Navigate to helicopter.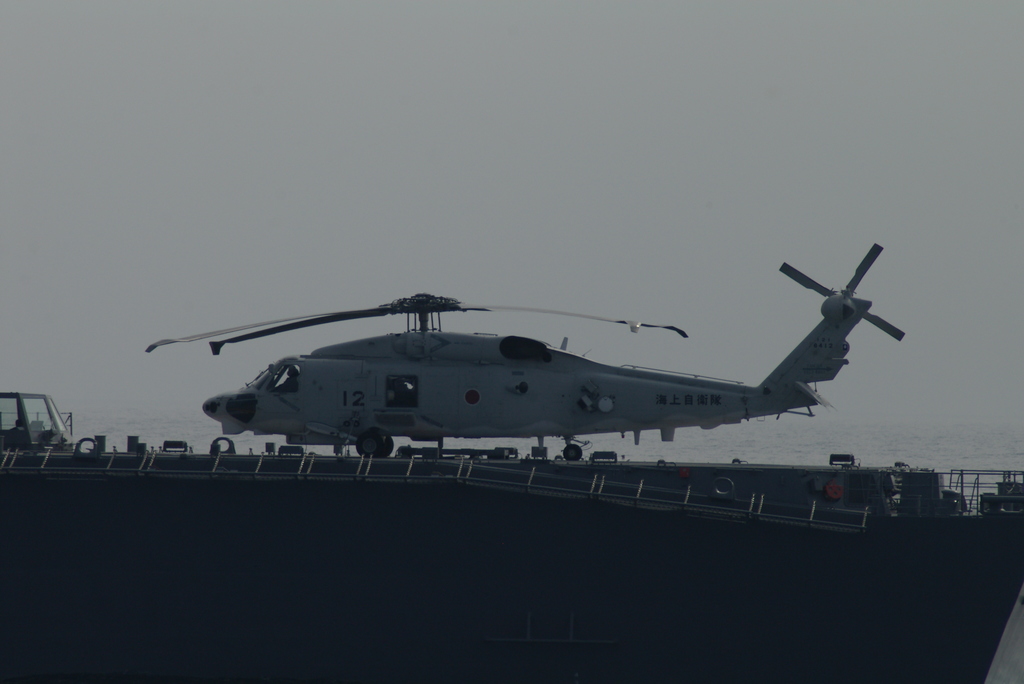
Navigation target: <box>145,241,904,462</box>.
